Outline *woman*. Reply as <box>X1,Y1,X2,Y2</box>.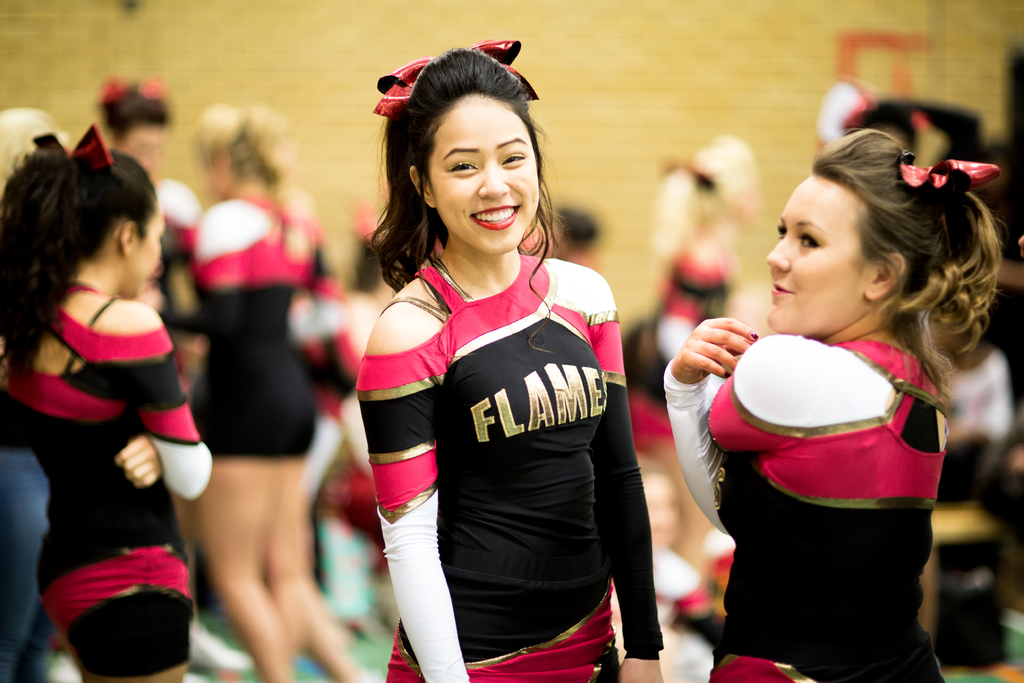
<box>0,115,215,682</box>.
